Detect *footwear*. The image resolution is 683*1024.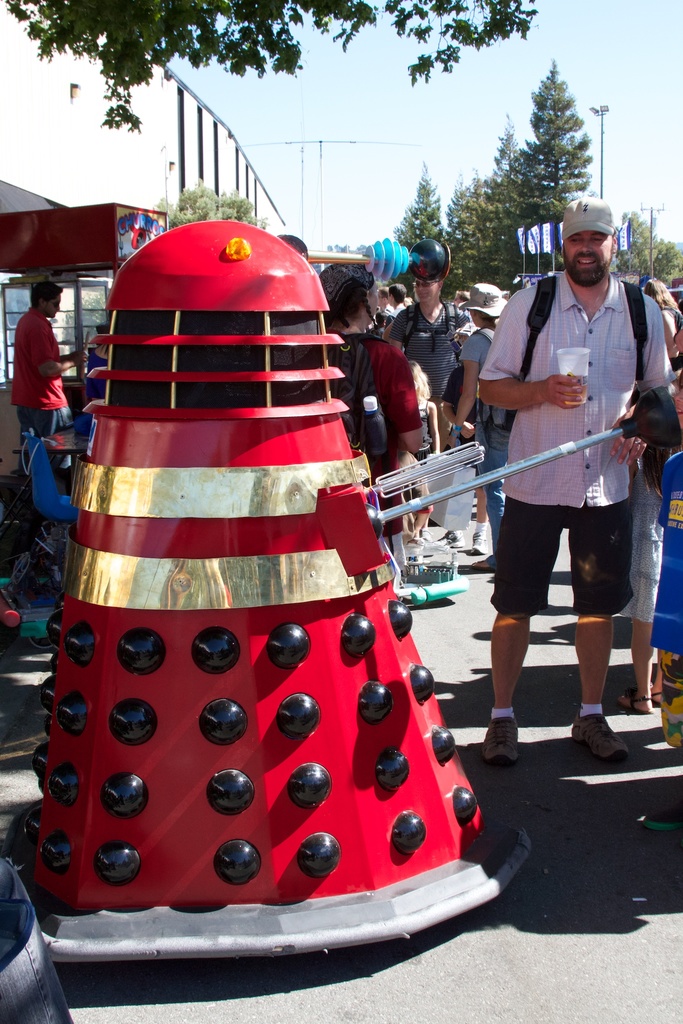
625:691:653:716.
